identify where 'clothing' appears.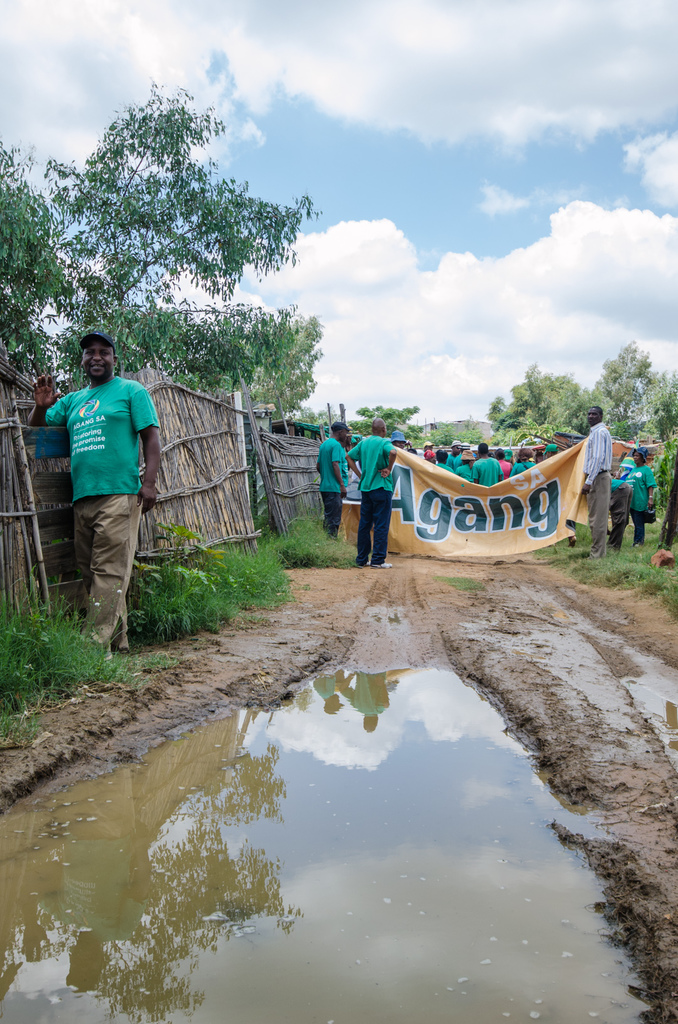
Appears at pyautogui.locateOnScreen(452, 449, 465, 477).
